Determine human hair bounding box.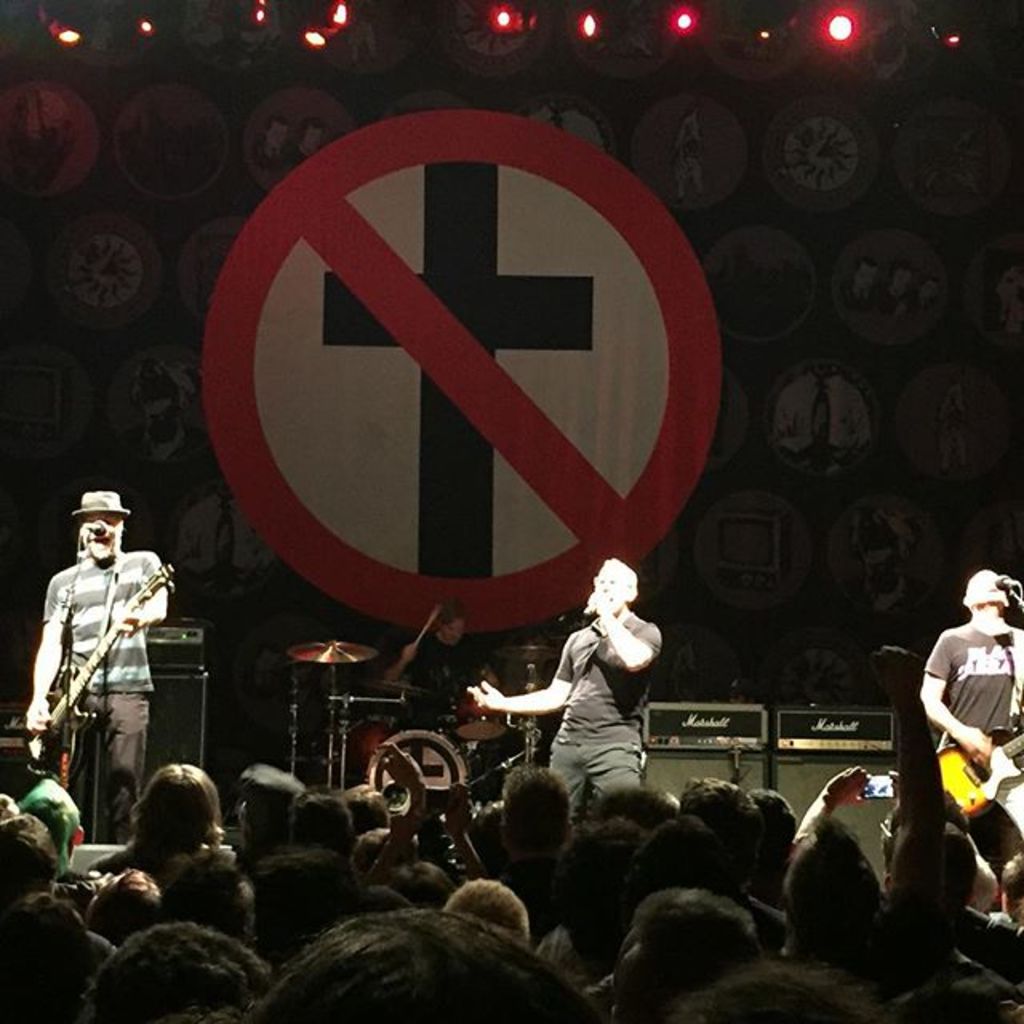
Determined: box(630, 806, 725, 899).
